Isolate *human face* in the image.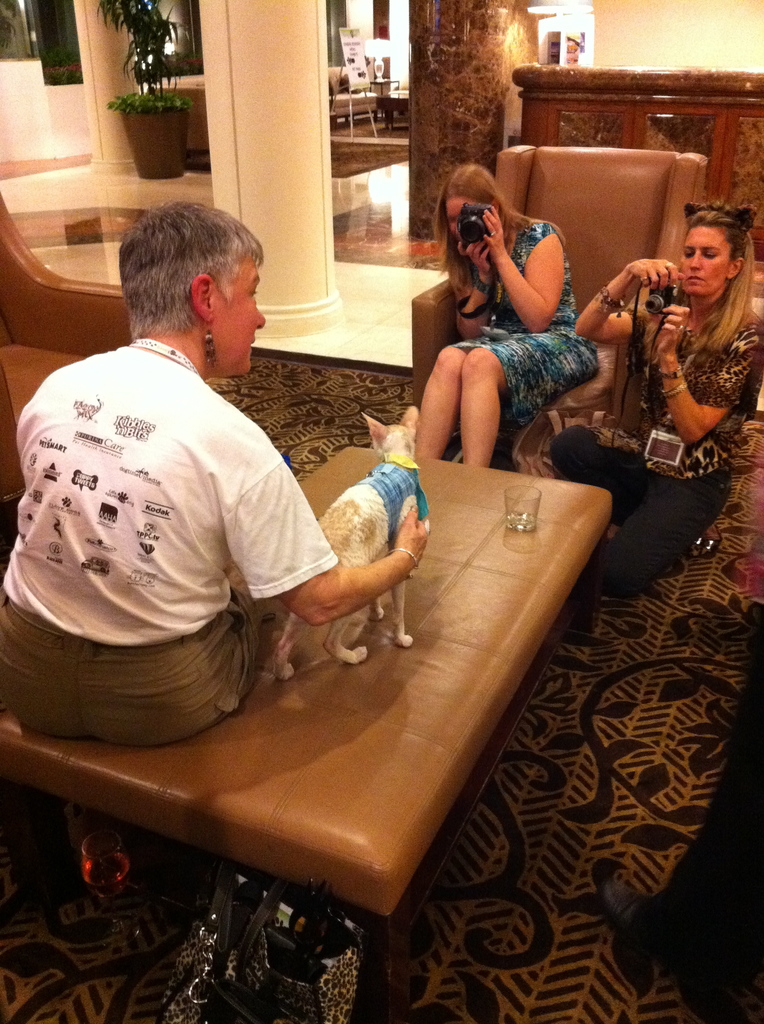
Isolated region: Rect(676, 223, 738, 292).
